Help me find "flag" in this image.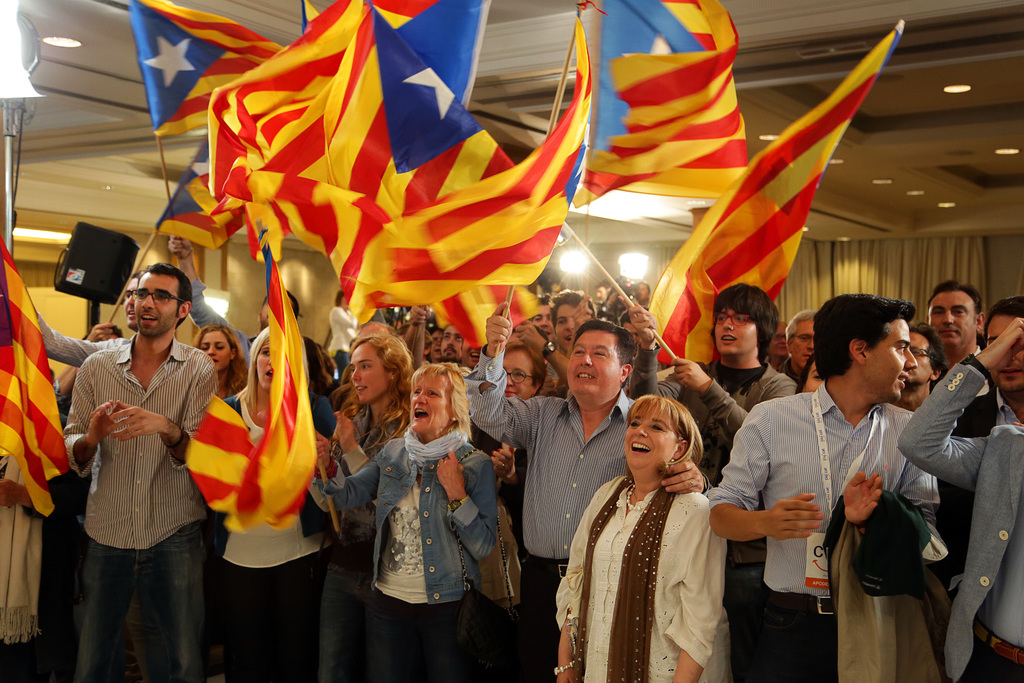
Found it: locate(126, 0, 293, 131).
